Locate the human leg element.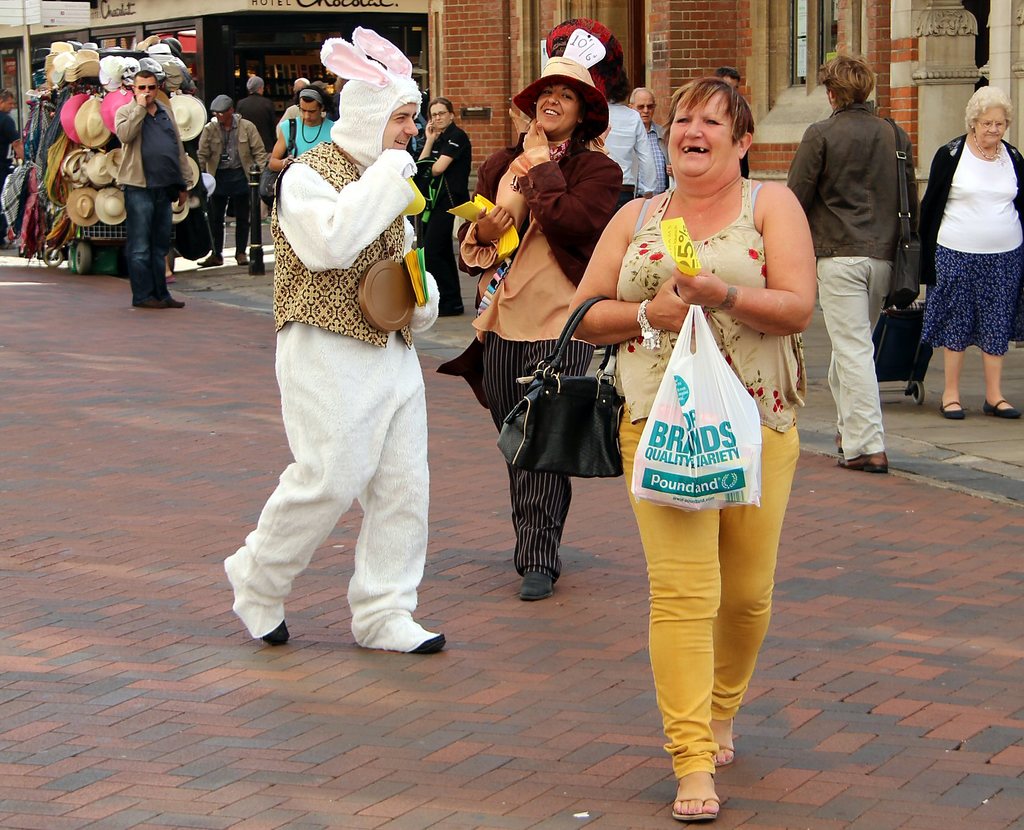
Element bbox: [988,348,1019,420].
